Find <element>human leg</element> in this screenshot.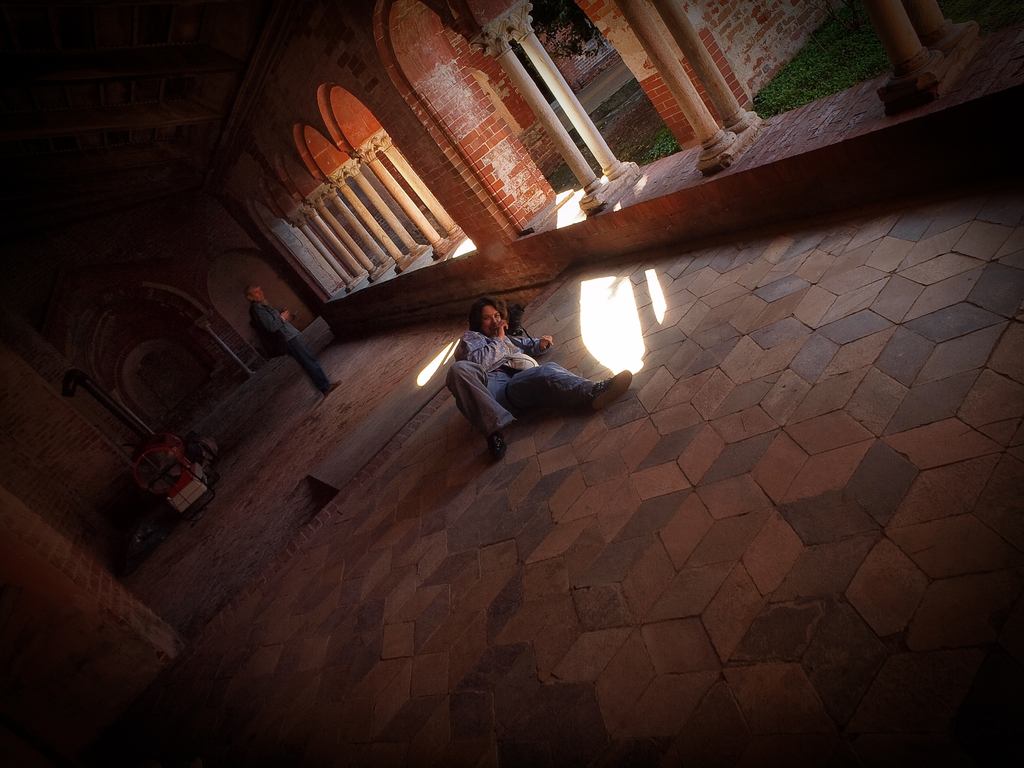
The bounding box for <element>human leg</element> is left=289, top=331, right=342, bottom=393.
